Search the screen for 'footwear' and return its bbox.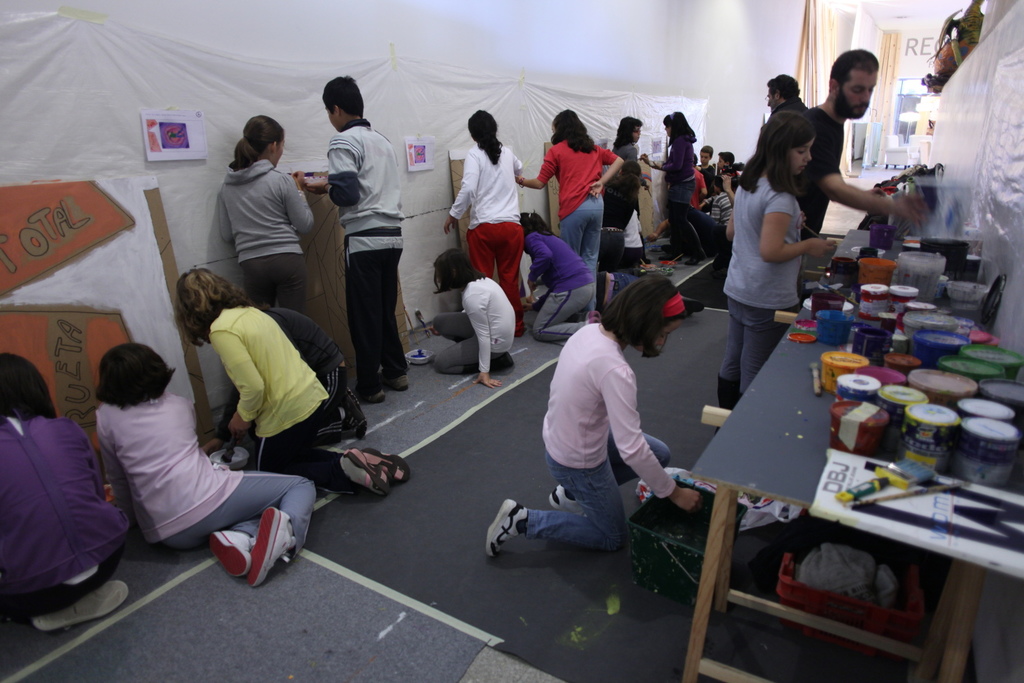
Found: [352,387,381,402].
